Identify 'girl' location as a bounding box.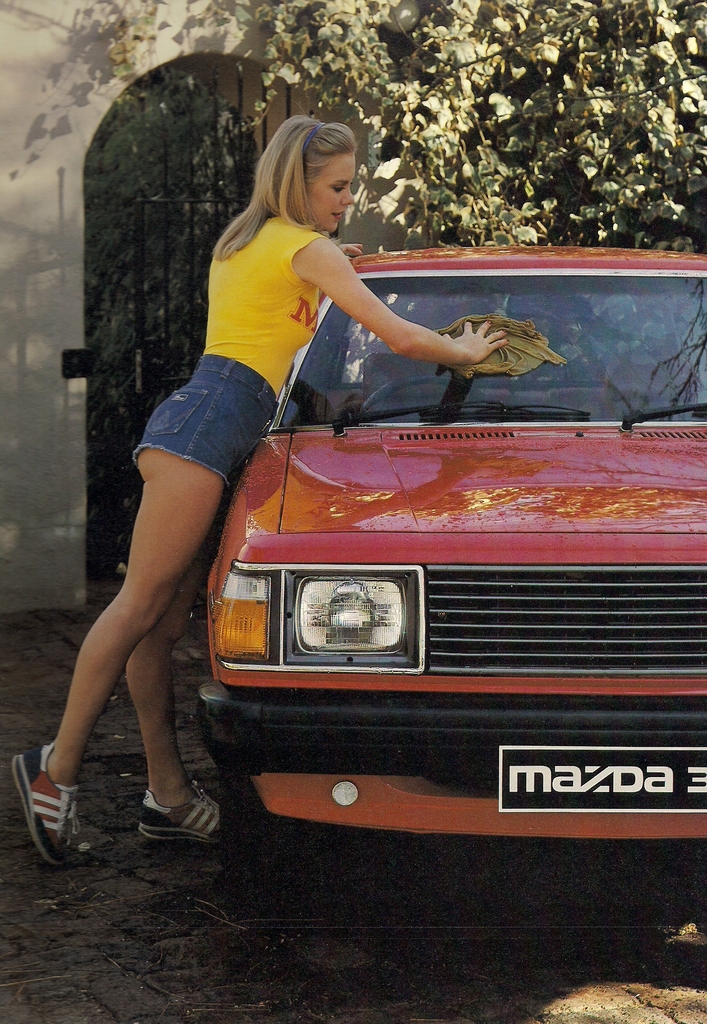
box=[10, 118, 510, 861].
